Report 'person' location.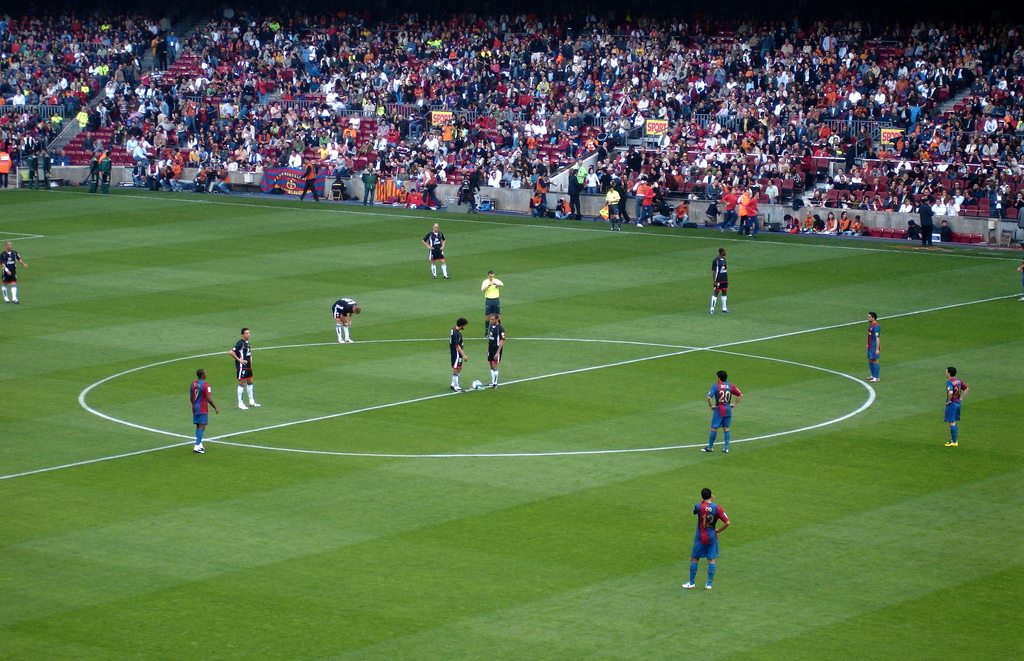
Report: box(604, 184, 621, 230).
